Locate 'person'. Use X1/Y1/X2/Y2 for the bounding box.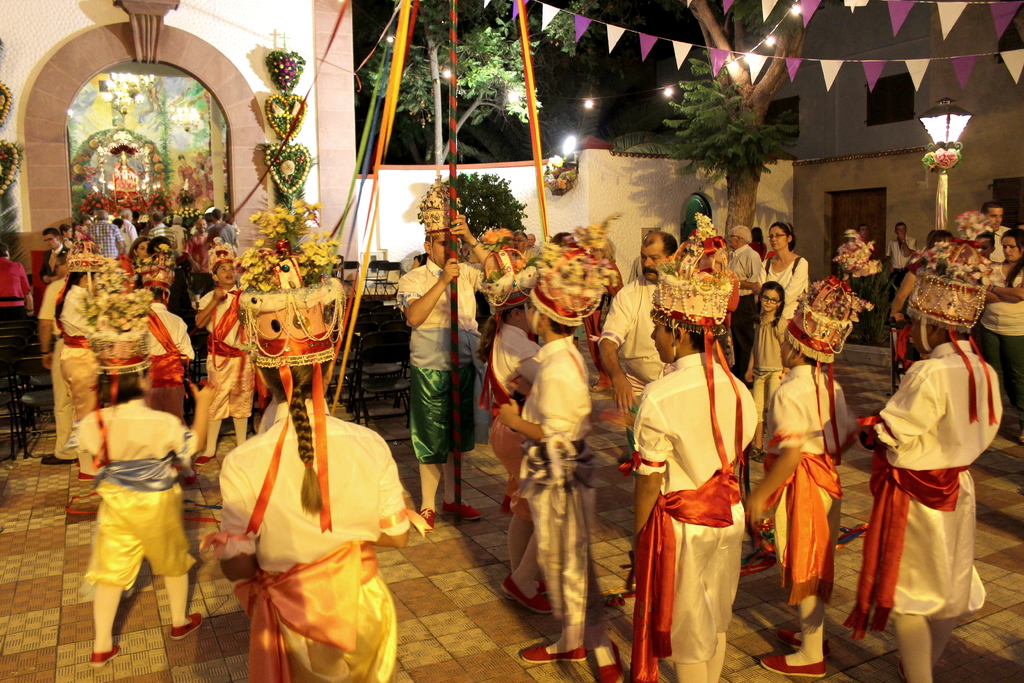
69/302/209/667.
